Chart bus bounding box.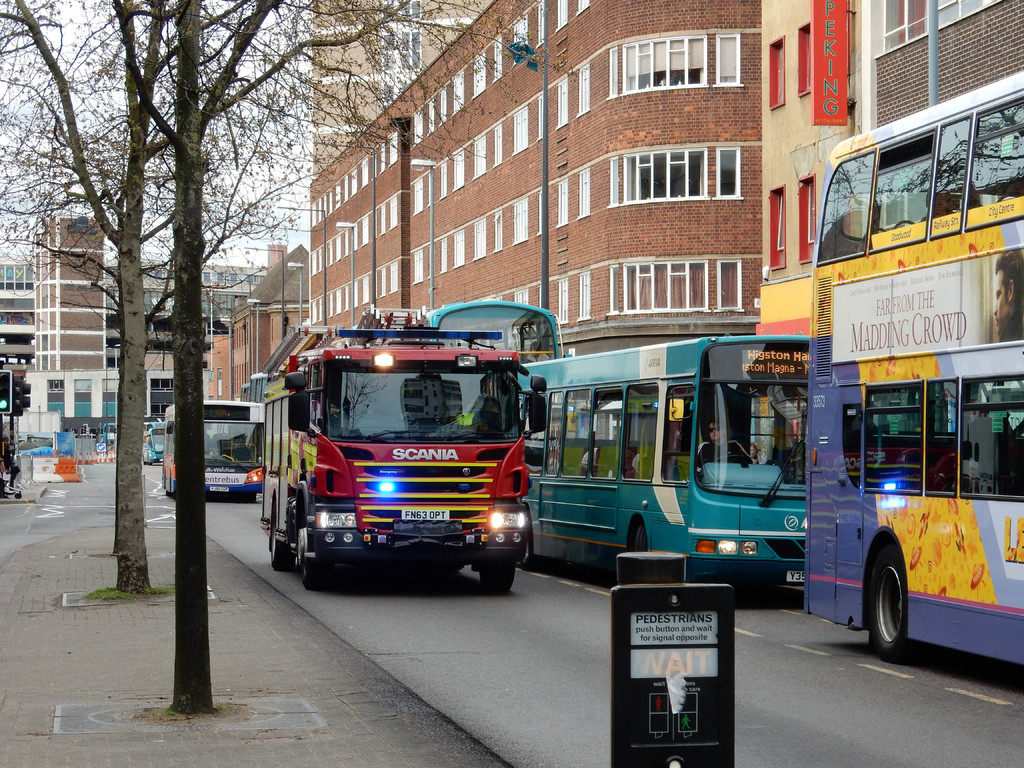
Charted: 256/342/550/586.
